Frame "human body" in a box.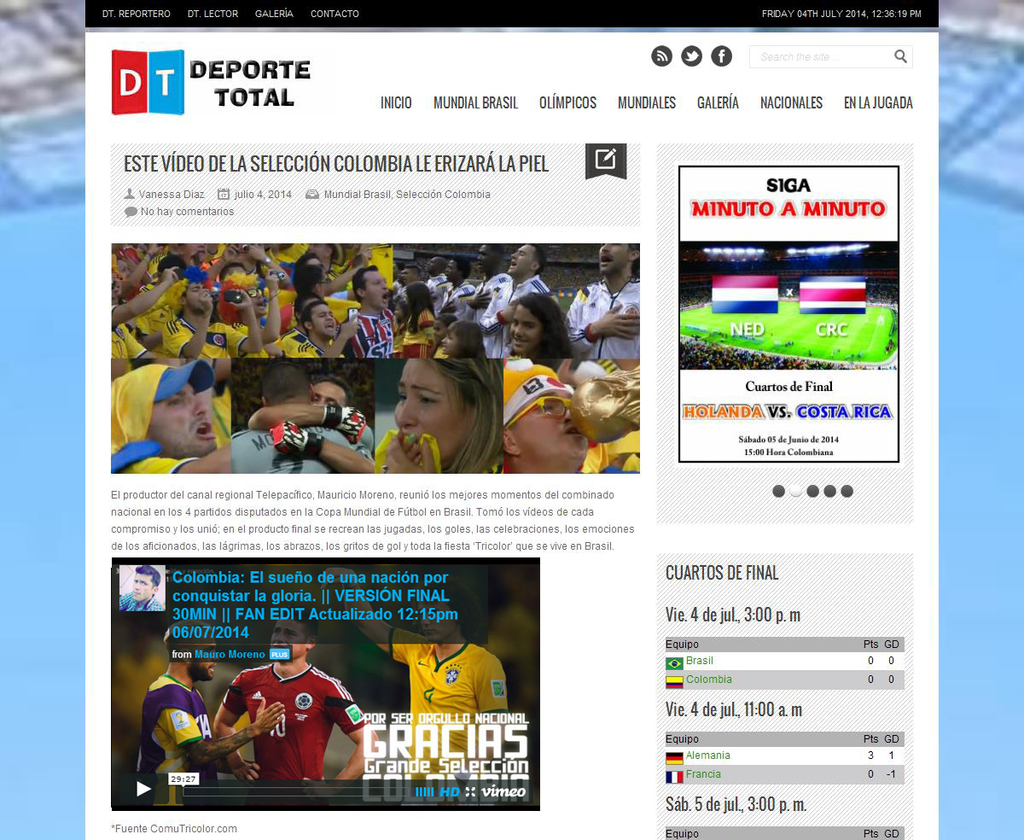
locate(145, 671, 302, 810).
